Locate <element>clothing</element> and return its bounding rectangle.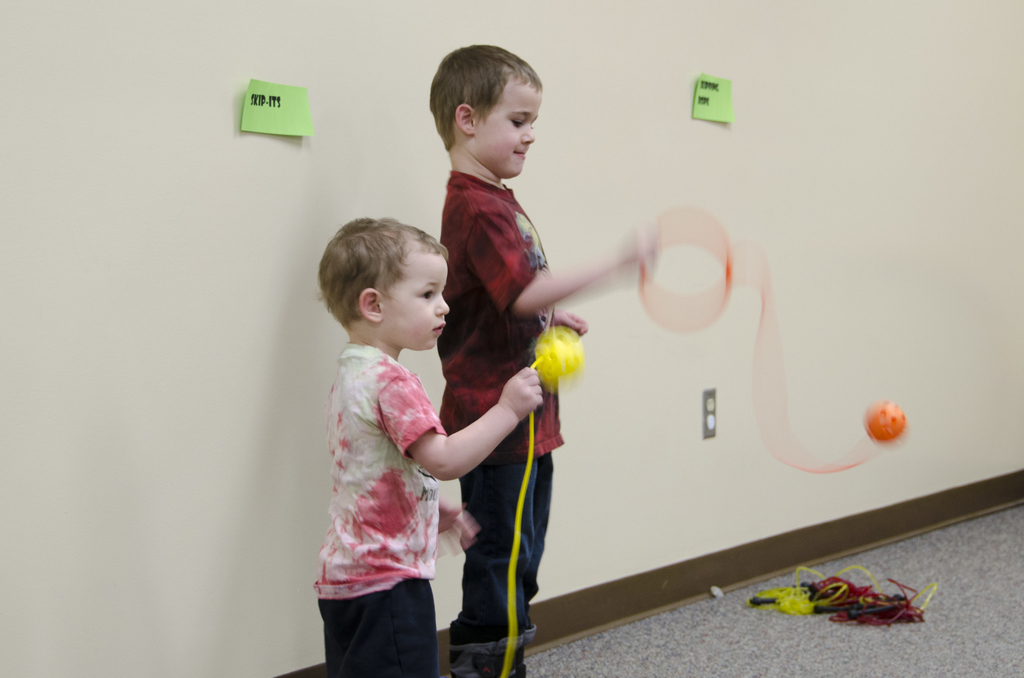
[437, 166, 571, 675].
